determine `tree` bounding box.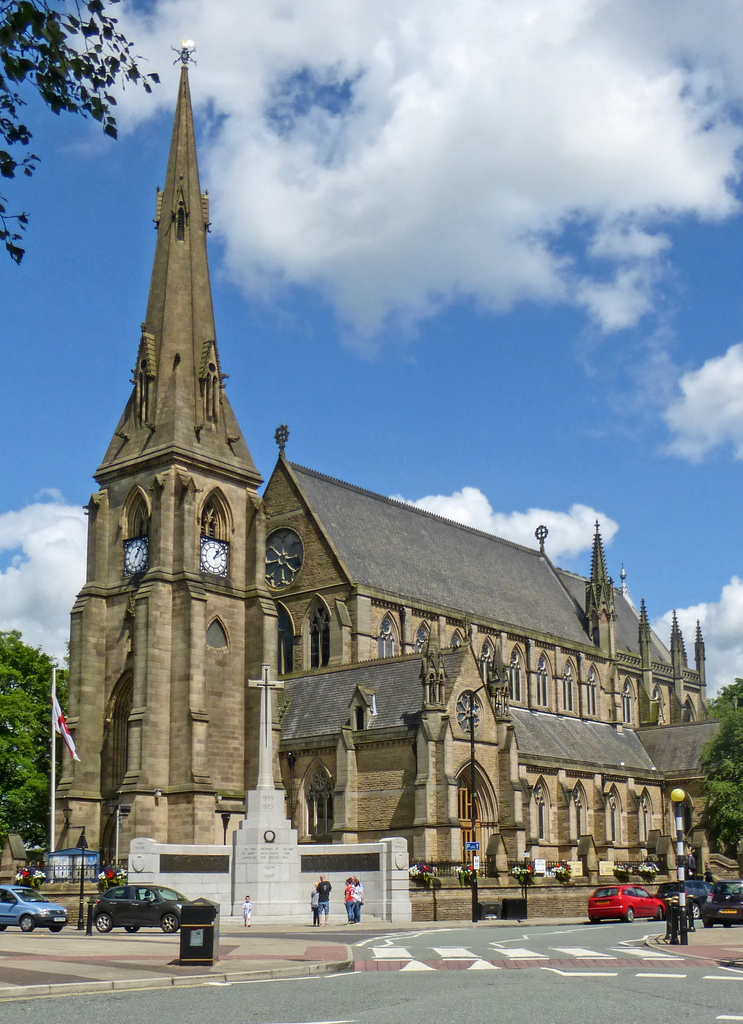
Determined: left=708, top=674, right=742, bottom=847.
